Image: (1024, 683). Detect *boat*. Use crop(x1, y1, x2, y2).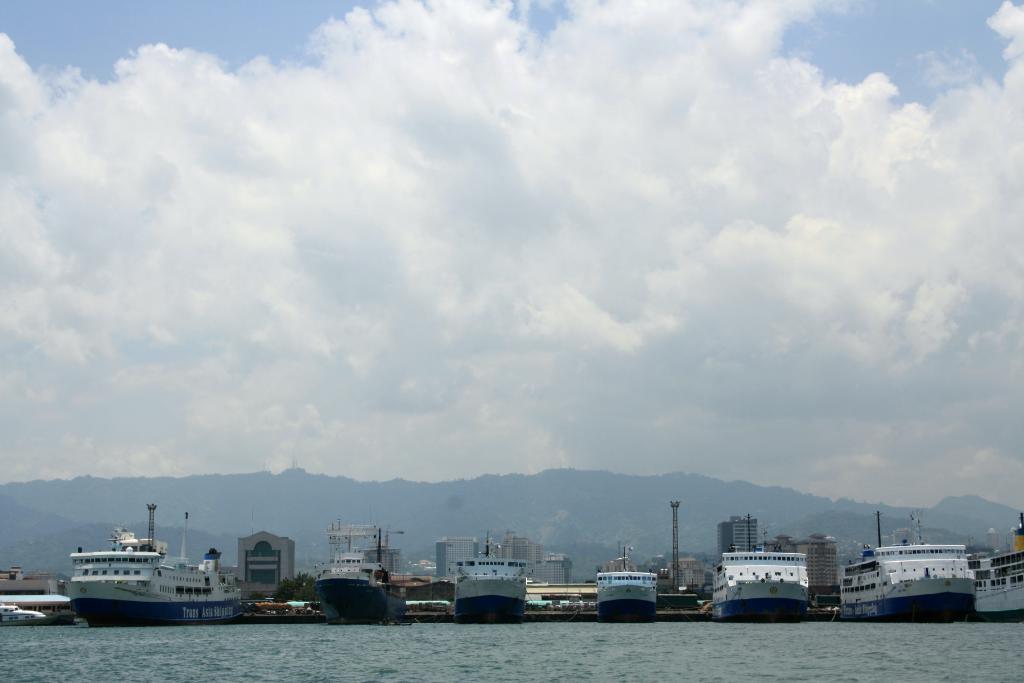
crop(973, 516, 1023, 626).
